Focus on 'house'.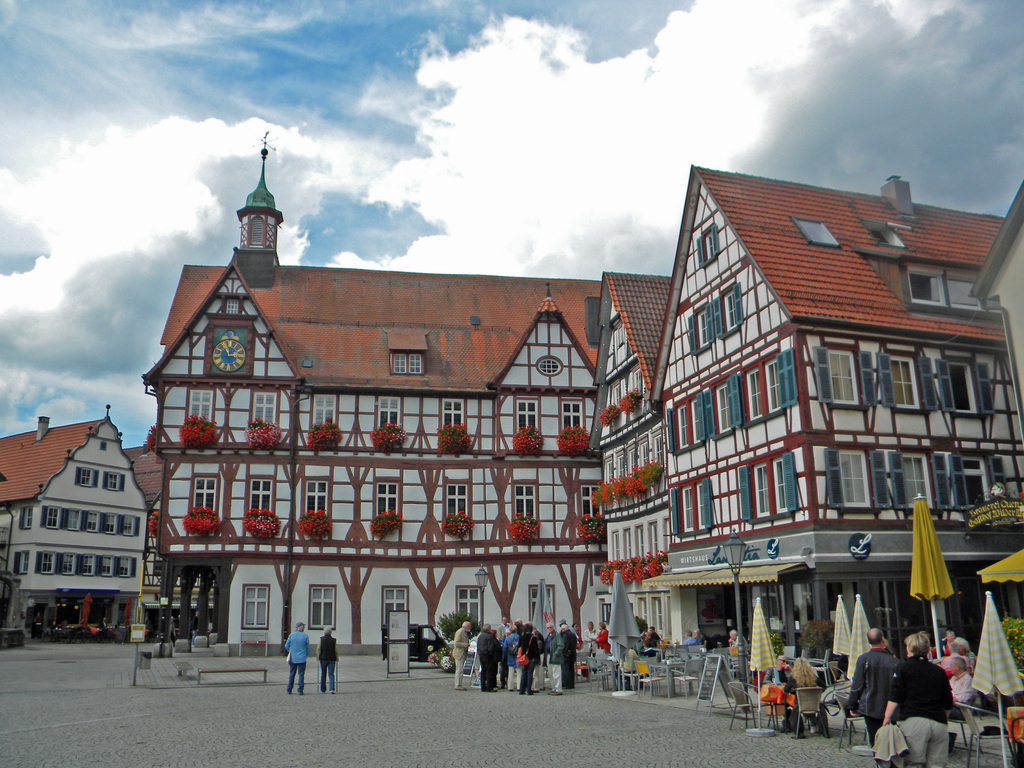
Focused at 966/179/1023/431.
